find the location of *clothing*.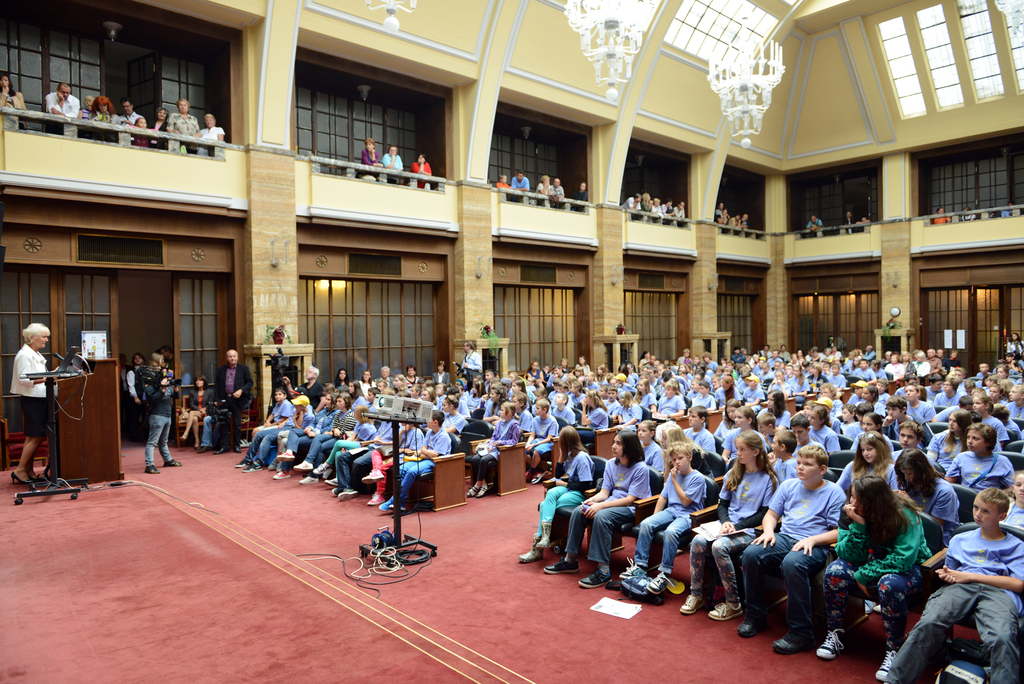
Location: bbox=(538, 446, 596, 532).
